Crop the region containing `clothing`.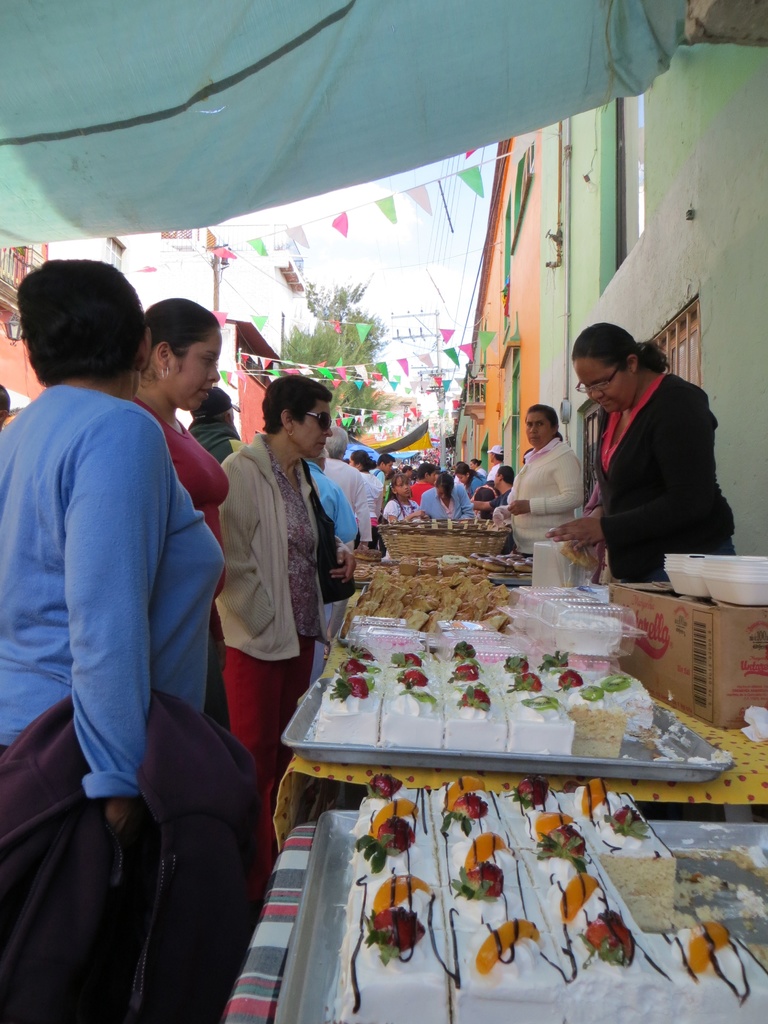
Crop region: x1=454, y1=468, x2=484, y2=506.
